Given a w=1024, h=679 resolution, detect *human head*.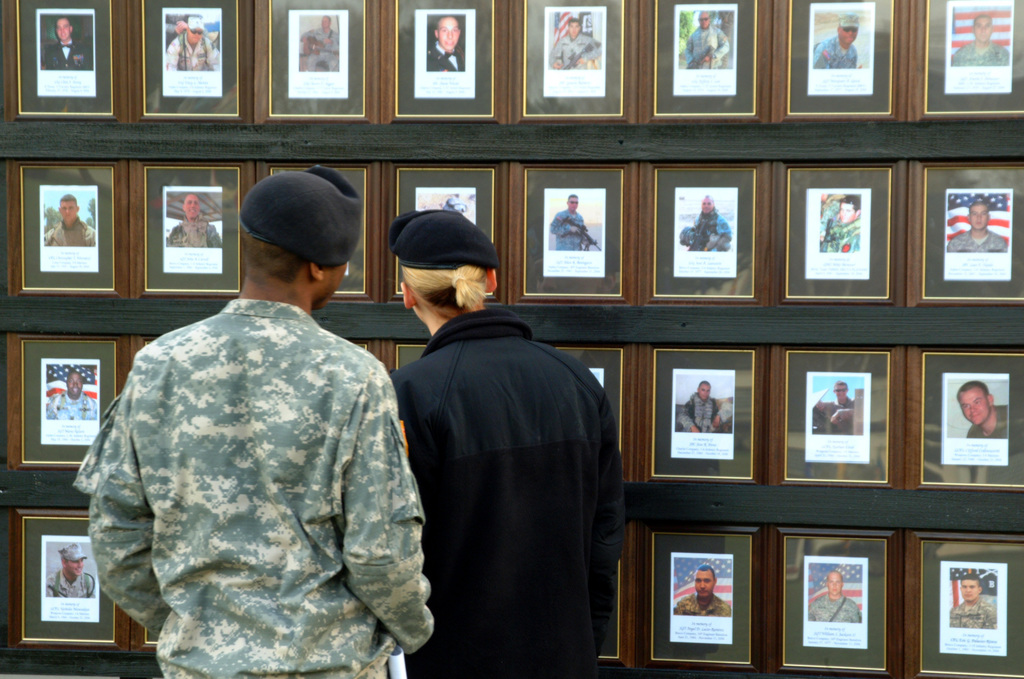
(x1=435, y1=17, x2=460, y2=51).
